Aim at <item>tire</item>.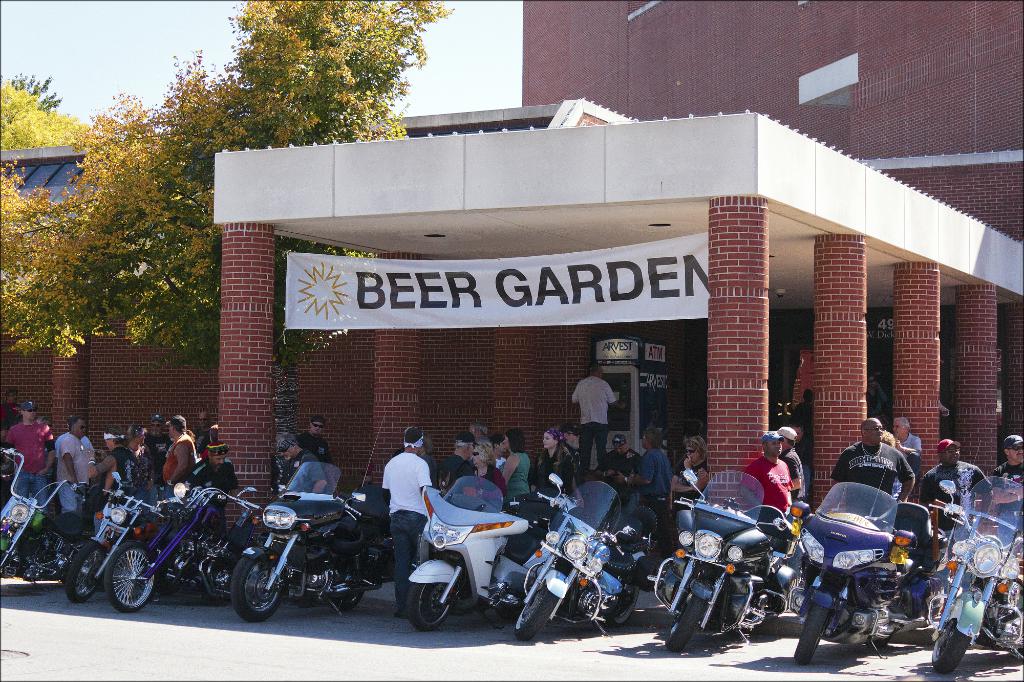
Aimed at detection(64, 543, 106, 605).
